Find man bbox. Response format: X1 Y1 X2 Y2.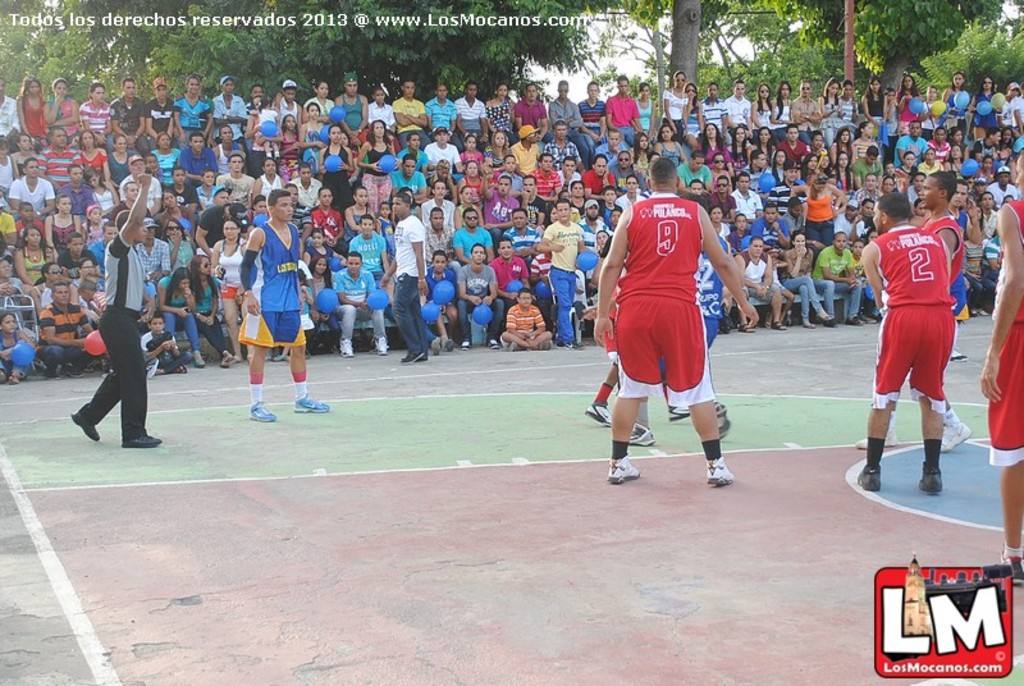
42 279 78 370.
